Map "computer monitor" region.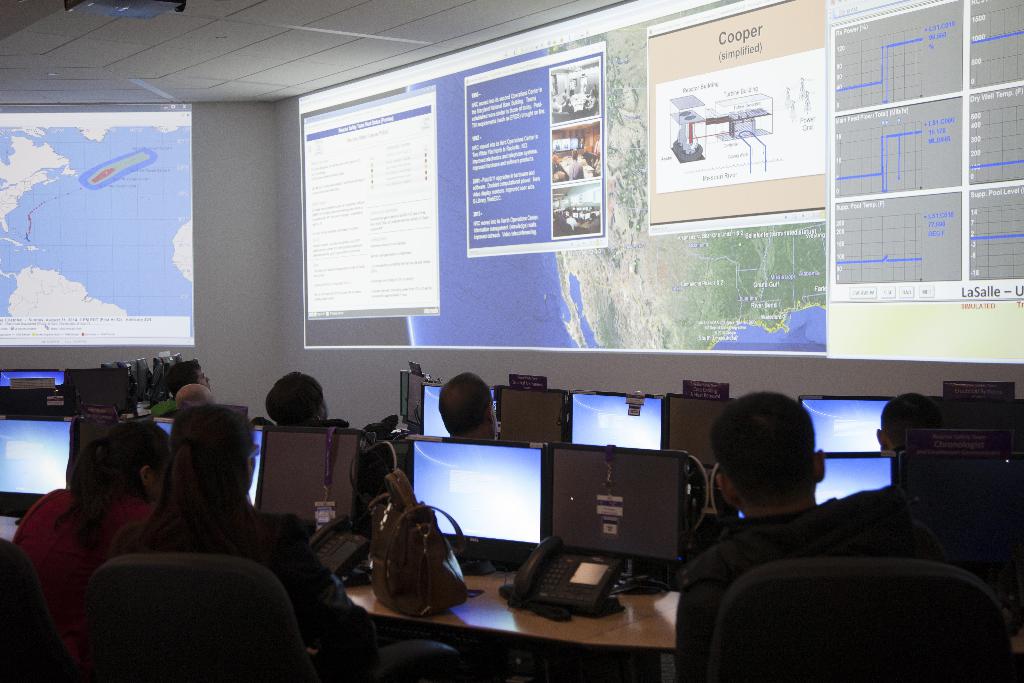
Mapped to {"left": 397, "top": 365, "right": 410, "bottom": 424}.
